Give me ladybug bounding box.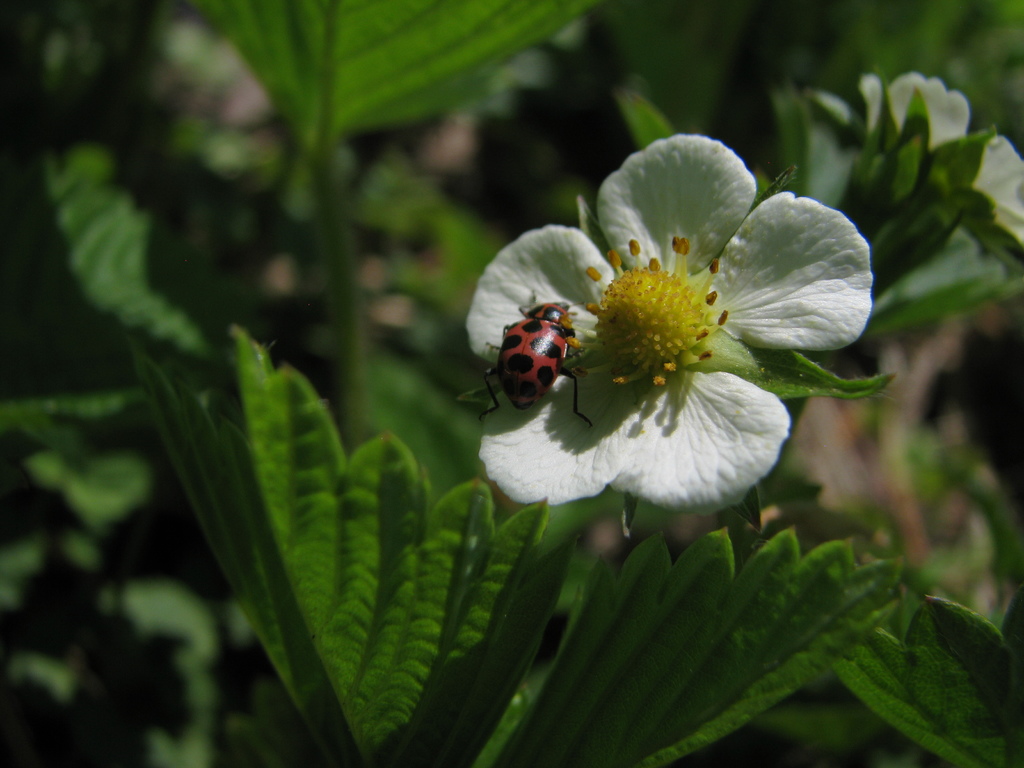
<bbox>473, 292, 602, 436</bbox>.
